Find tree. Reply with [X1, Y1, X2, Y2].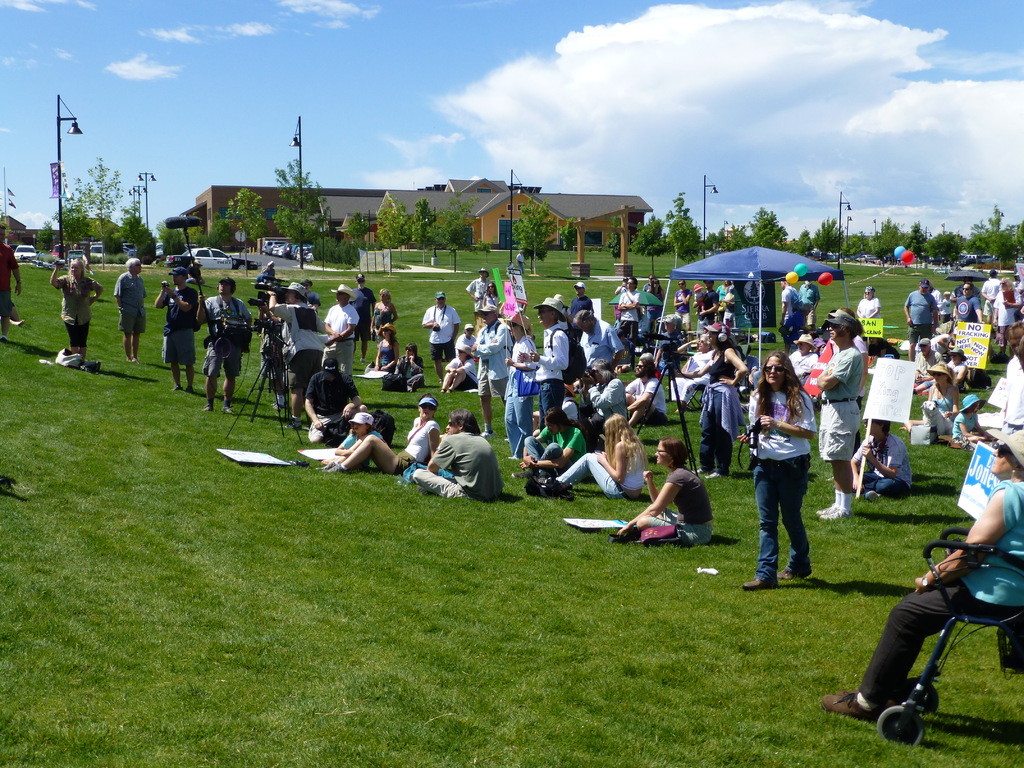
[792, 229, 824, 257].
